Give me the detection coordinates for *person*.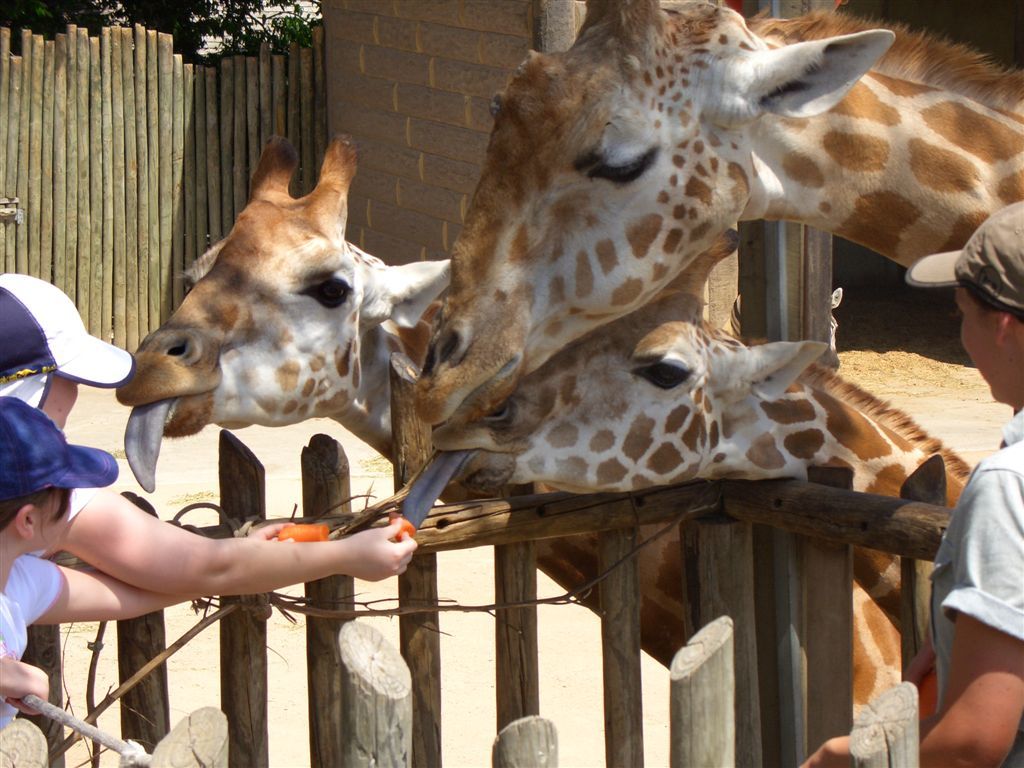
(x1=0, y1=391, x2=295, y2=735).
